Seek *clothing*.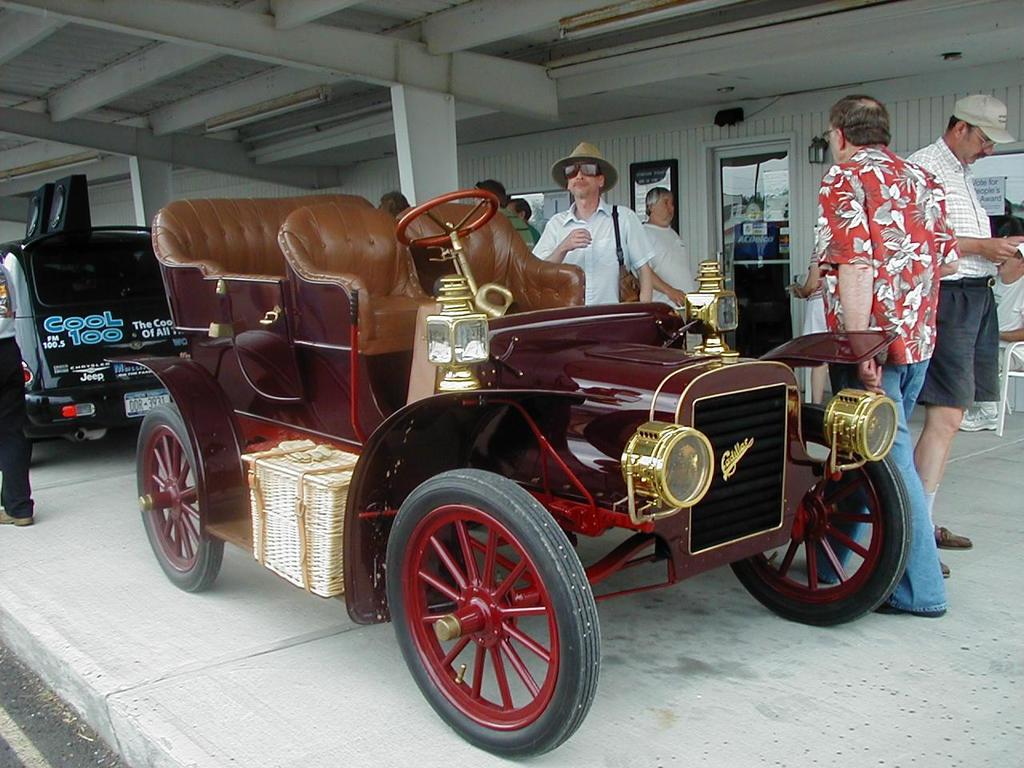
0/262/34/516.
